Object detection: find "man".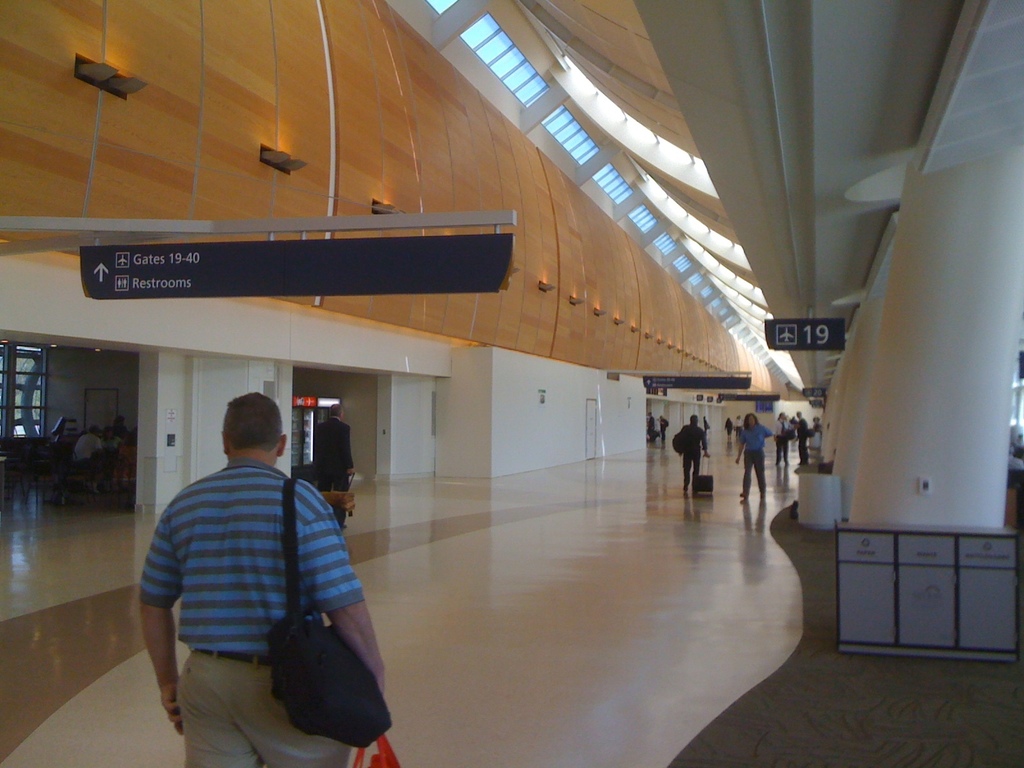
[796,410,808,468].
